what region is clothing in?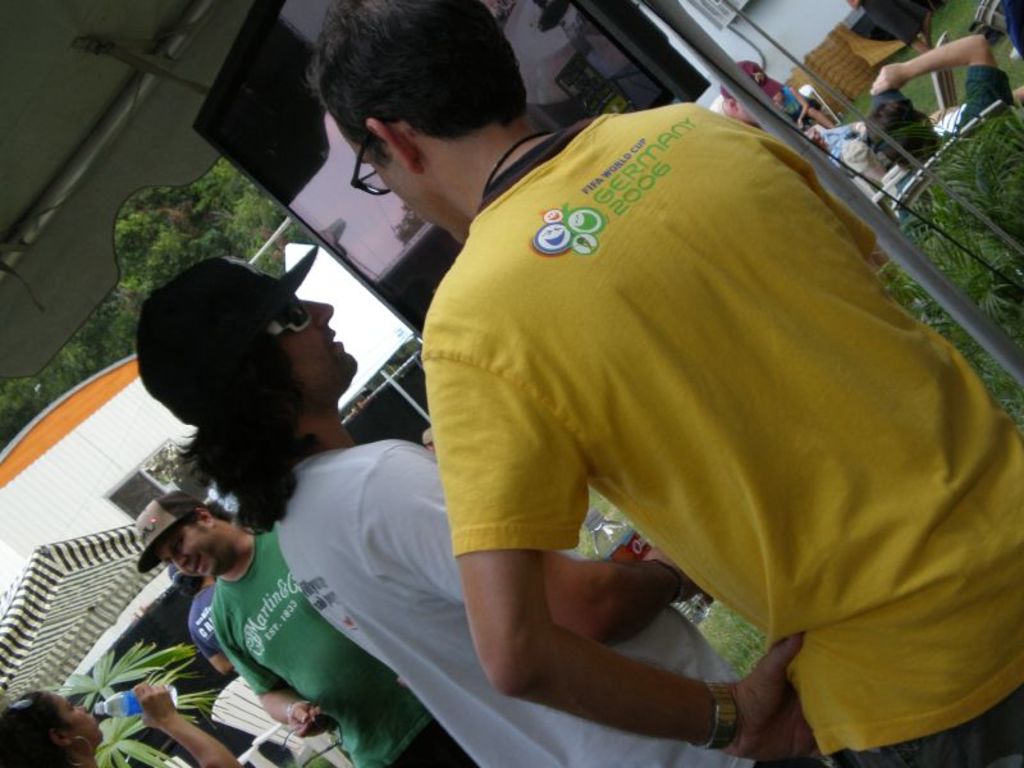
pyautogui.locateOnScreen(260, 439, 765, 767).
